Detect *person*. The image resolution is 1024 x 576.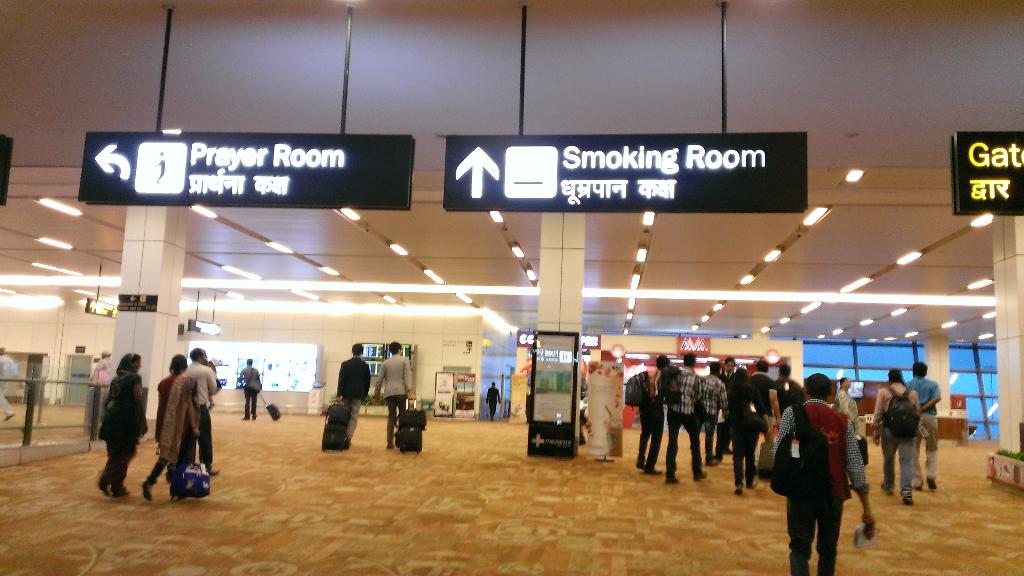
crop(341, 346, 370, 440).
